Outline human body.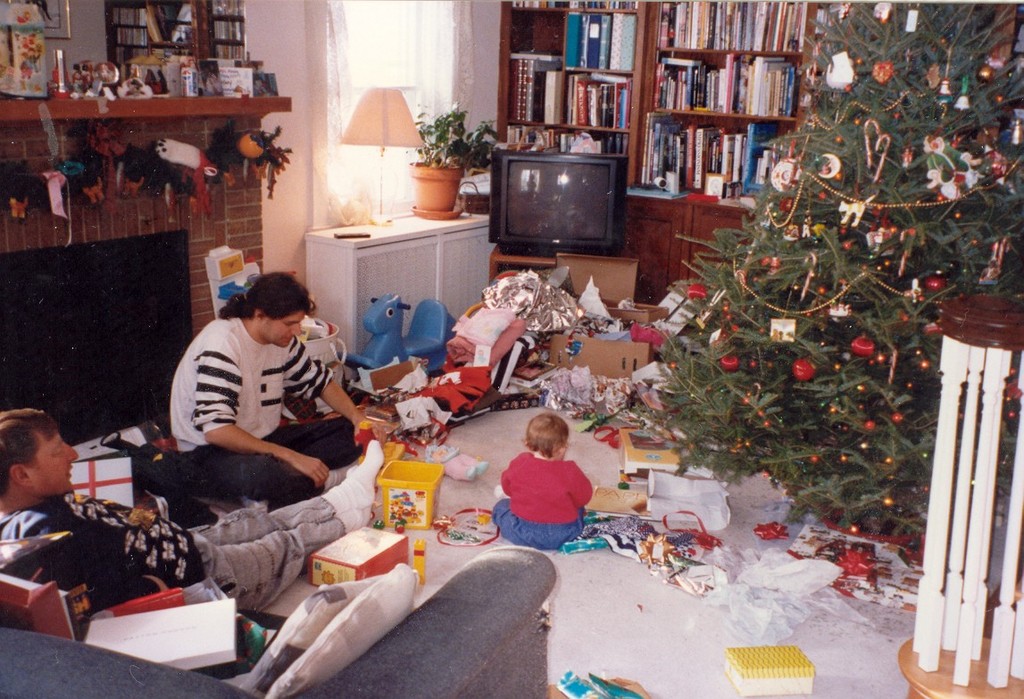
Outline: crop(162, 265, 362, 520).
